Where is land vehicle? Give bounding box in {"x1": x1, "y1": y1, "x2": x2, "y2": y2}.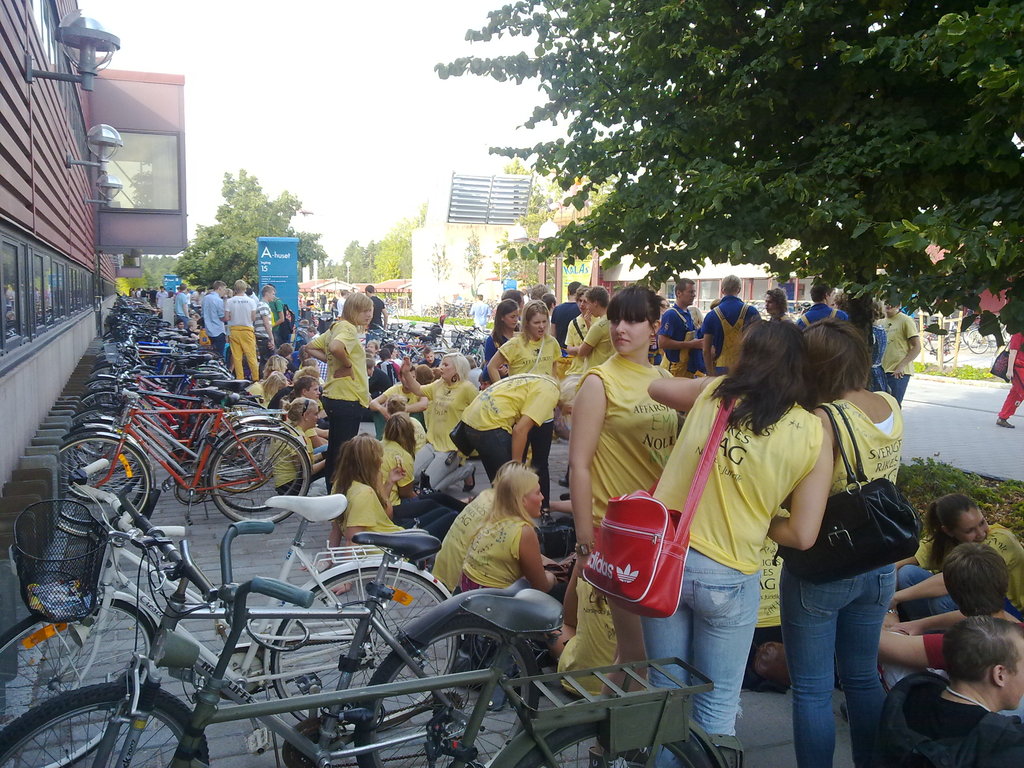
{"x1": 164, "y1": 521, "x2": 747, "y2": 767}.
